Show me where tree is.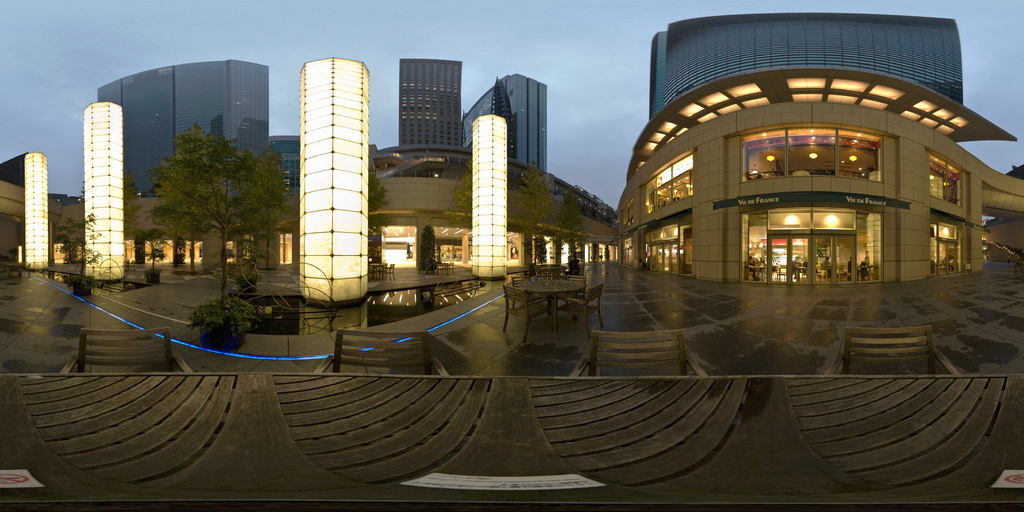
tree is at (509, 166, 543, 278).
